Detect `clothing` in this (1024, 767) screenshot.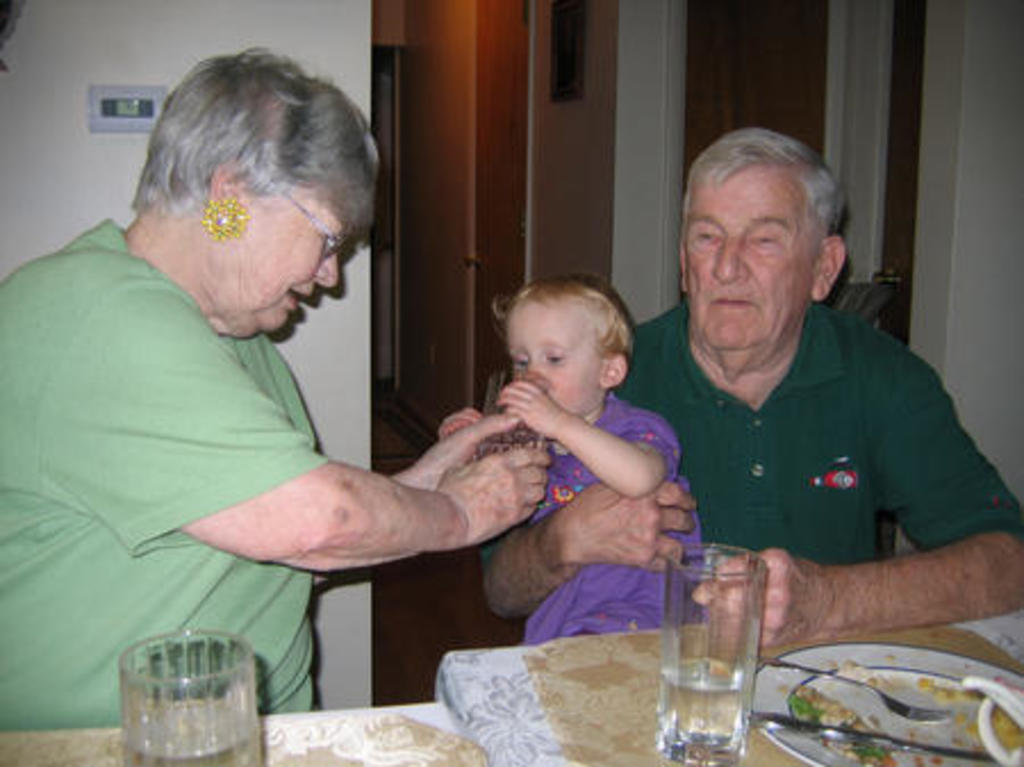
Detection: {"left": 0, "top": 221, "right": 325, "bottom": 737}.
